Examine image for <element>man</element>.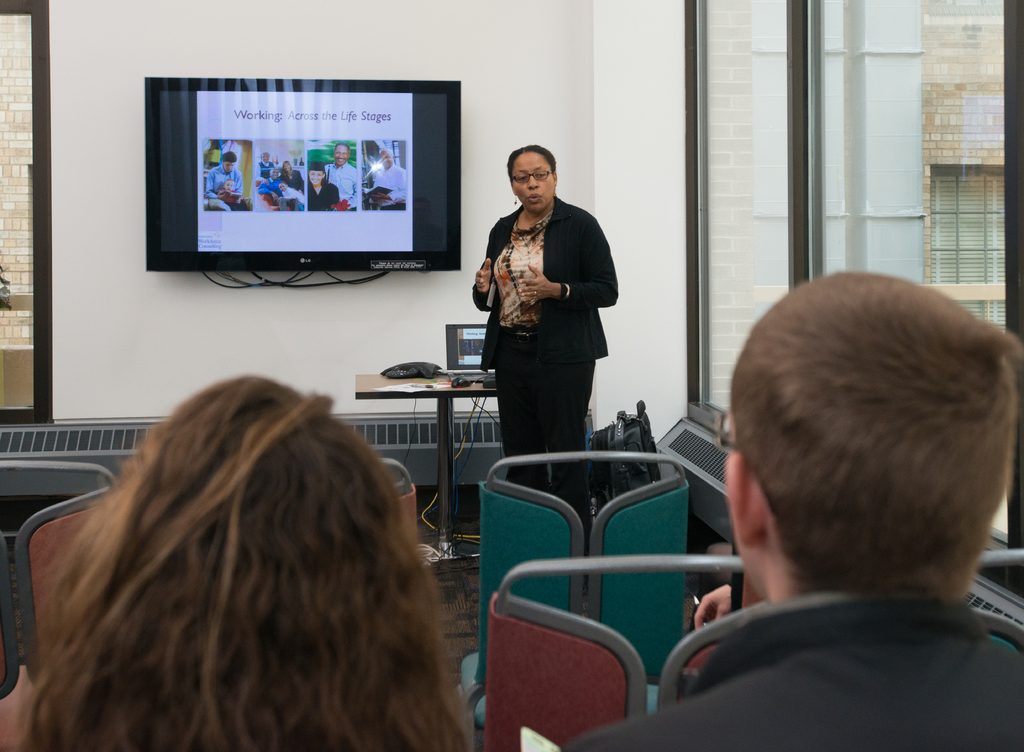
Examination result: [x1=203, y1=153, x2=245, y2=211].
